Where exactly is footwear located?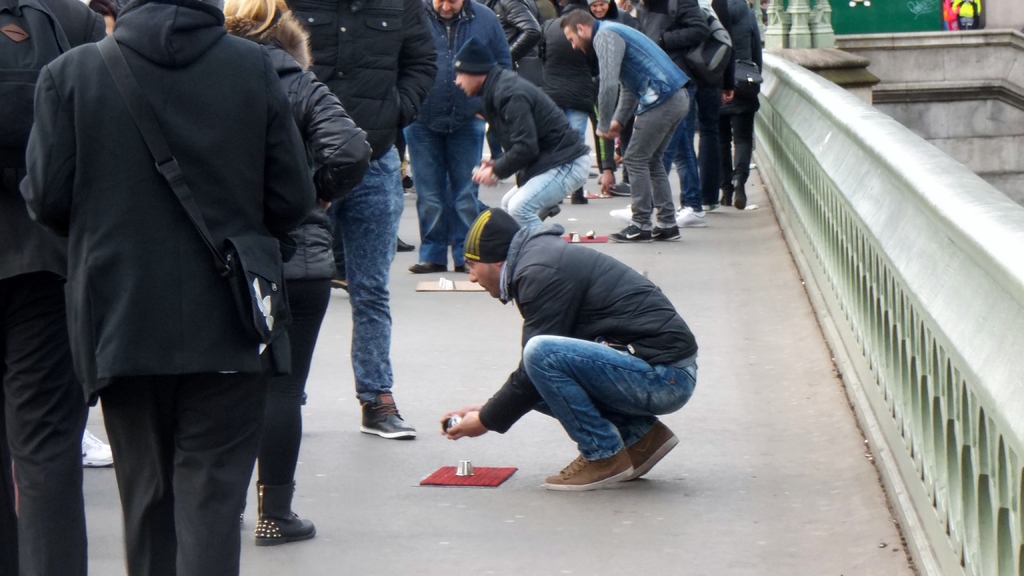
Its bounding box is crop(330, 271, 351, 292).
